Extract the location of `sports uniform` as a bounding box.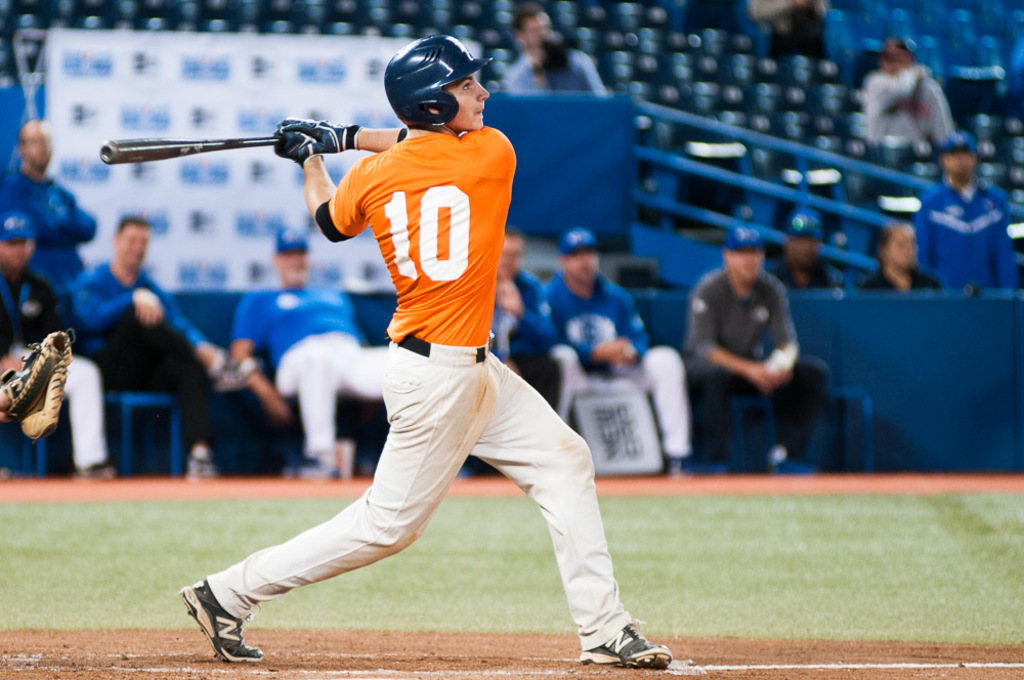
rect(79, 252, 195, 381).
